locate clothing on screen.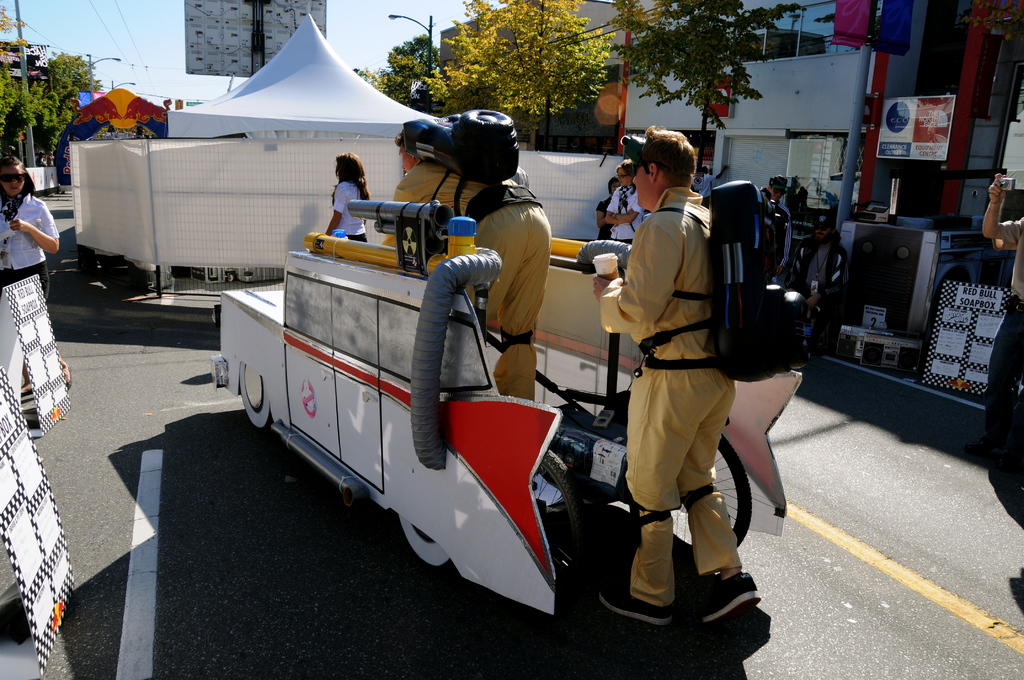
On screen at <region>328, 185, 380, 254</region>.
